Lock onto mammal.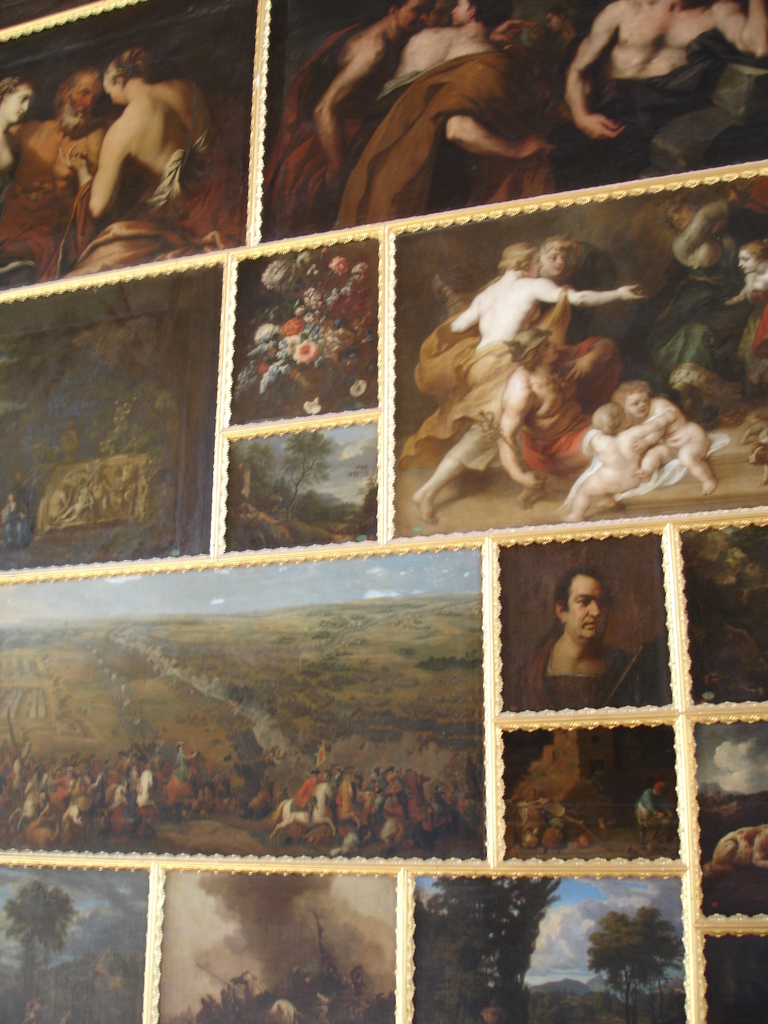
Locked: [477, 237, 584, 344].
